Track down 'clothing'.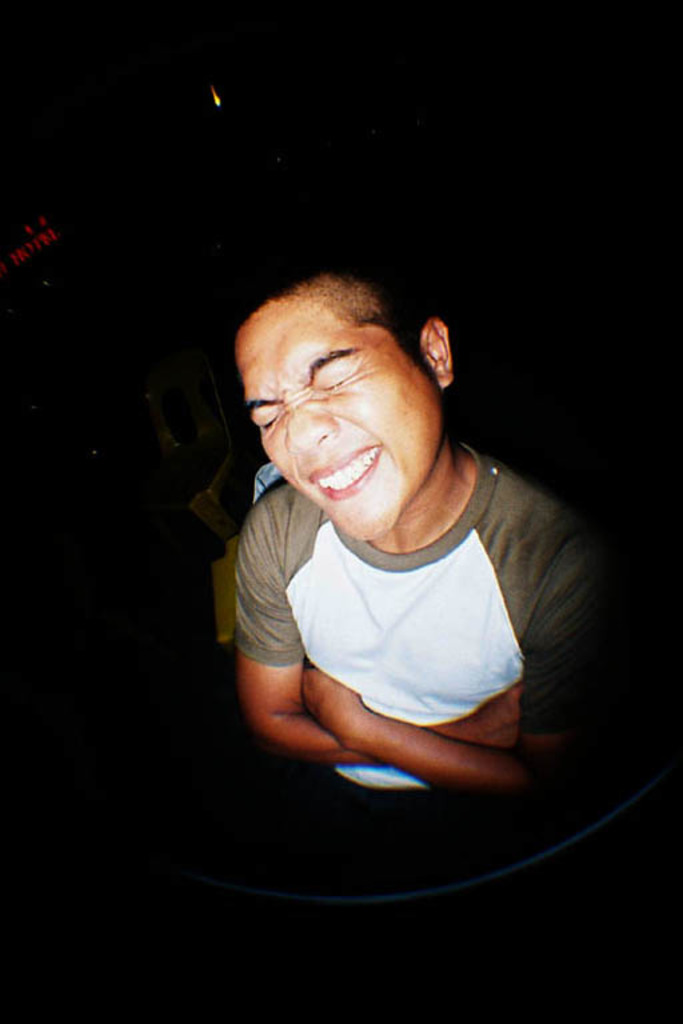
Tracked to locate(233, 444, 622, 883).
